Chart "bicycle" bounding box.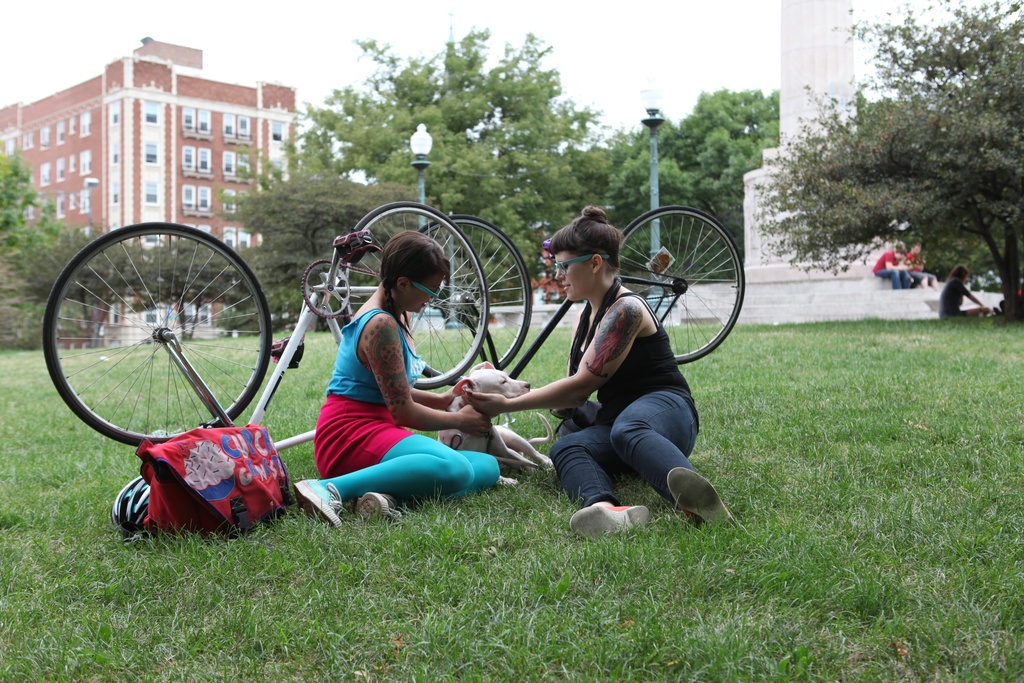
Charted: Rect(380, 204, 746, 427).
